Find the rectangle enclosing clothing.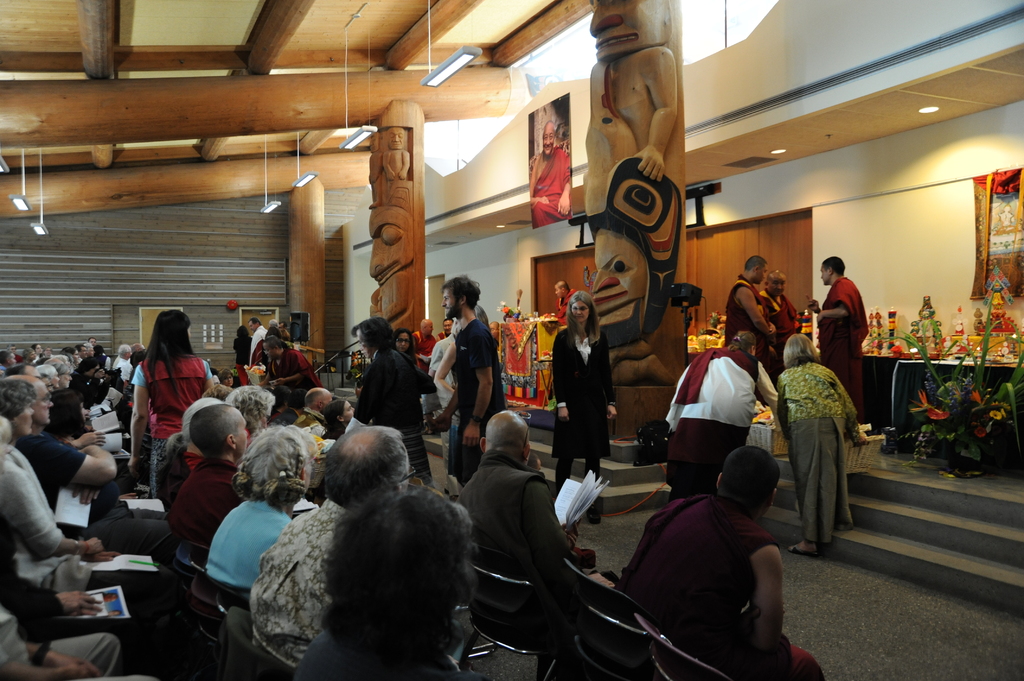
x1=761, y1=287, x2=804, y2=348.
